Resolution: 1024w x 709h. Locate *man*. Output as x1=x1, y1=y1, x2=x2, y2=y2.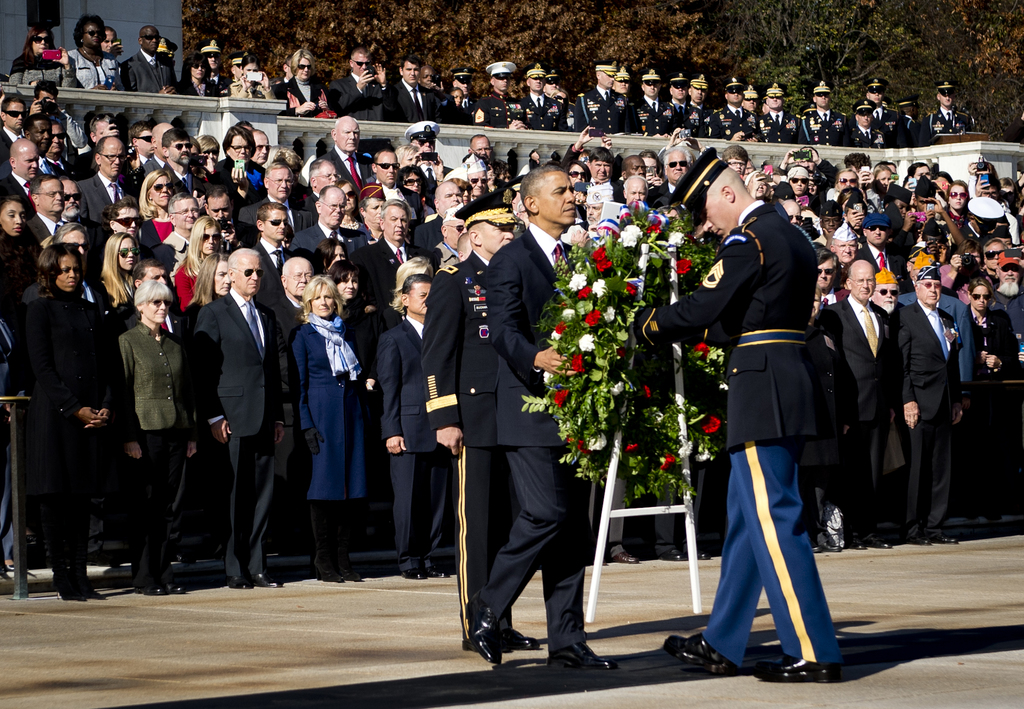
x1=458, y1=128, x2=492, y2=174.
